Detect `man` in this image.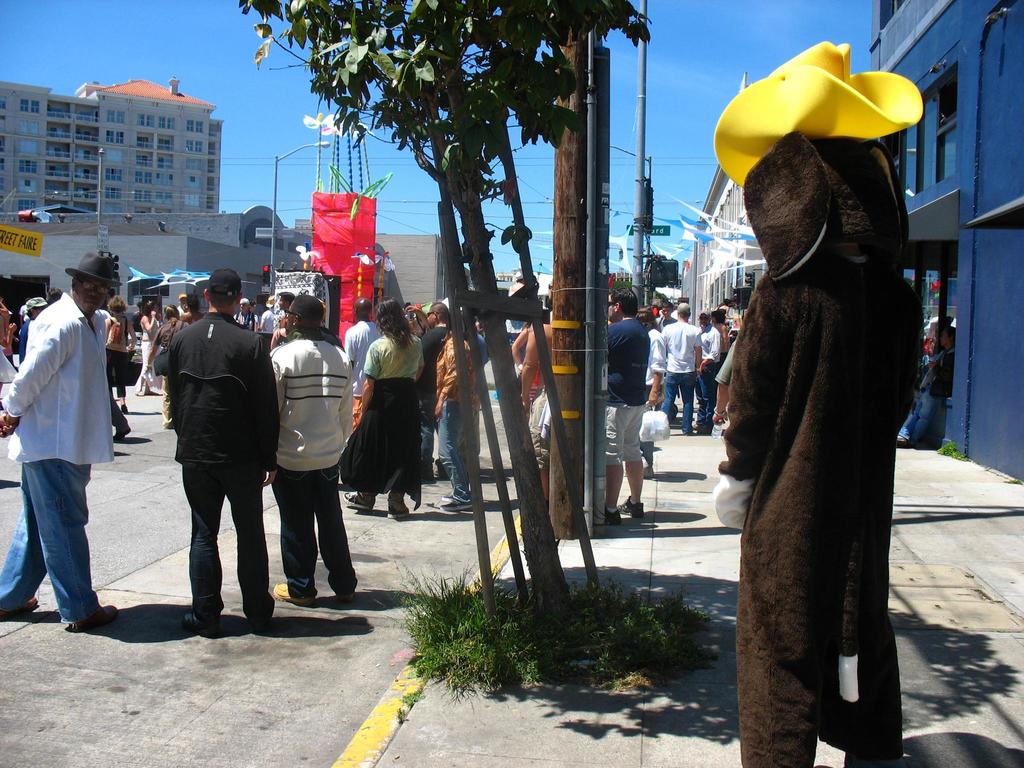
Detection: box=[344, 299, 381, 484].
